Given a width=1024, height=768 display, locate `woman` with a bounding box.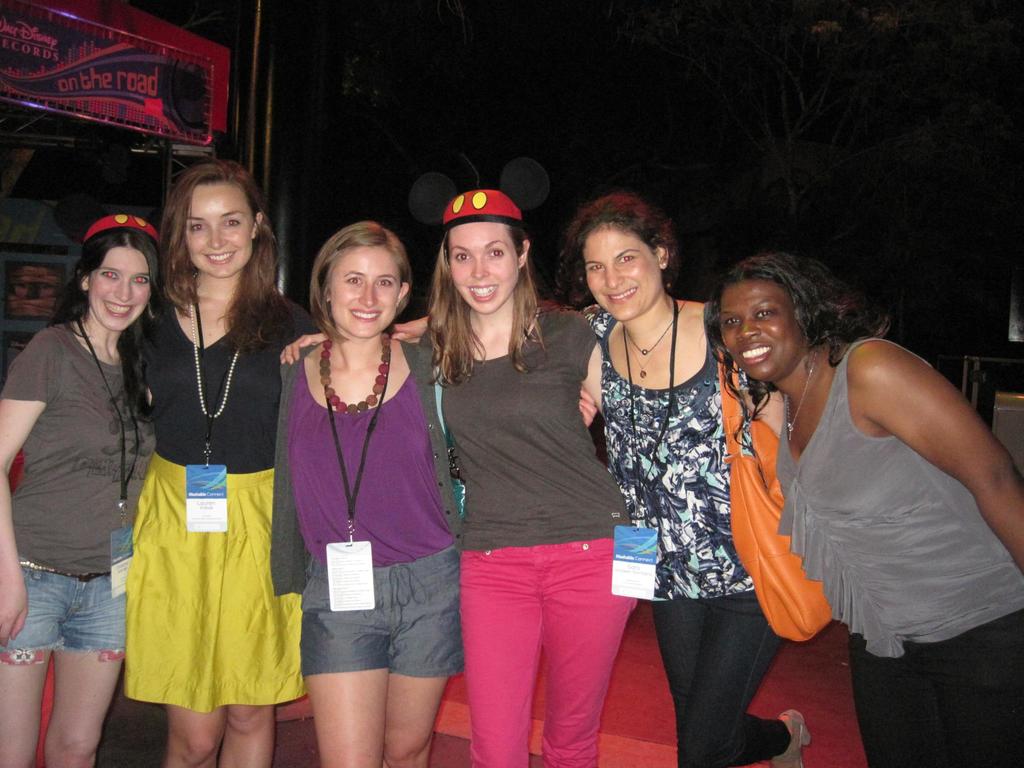
Located: {"x1": 270, "y1": 216, "x2": 467, "y2": 767}.
